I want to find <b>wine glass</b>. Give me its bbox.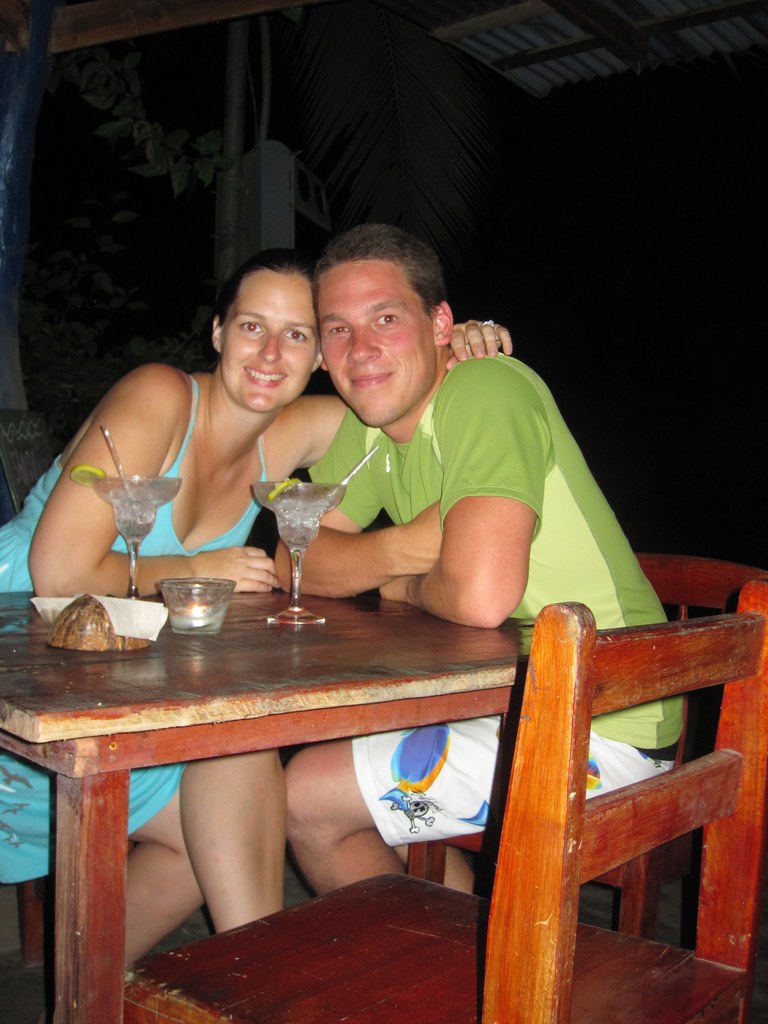
97/474/183/601.
